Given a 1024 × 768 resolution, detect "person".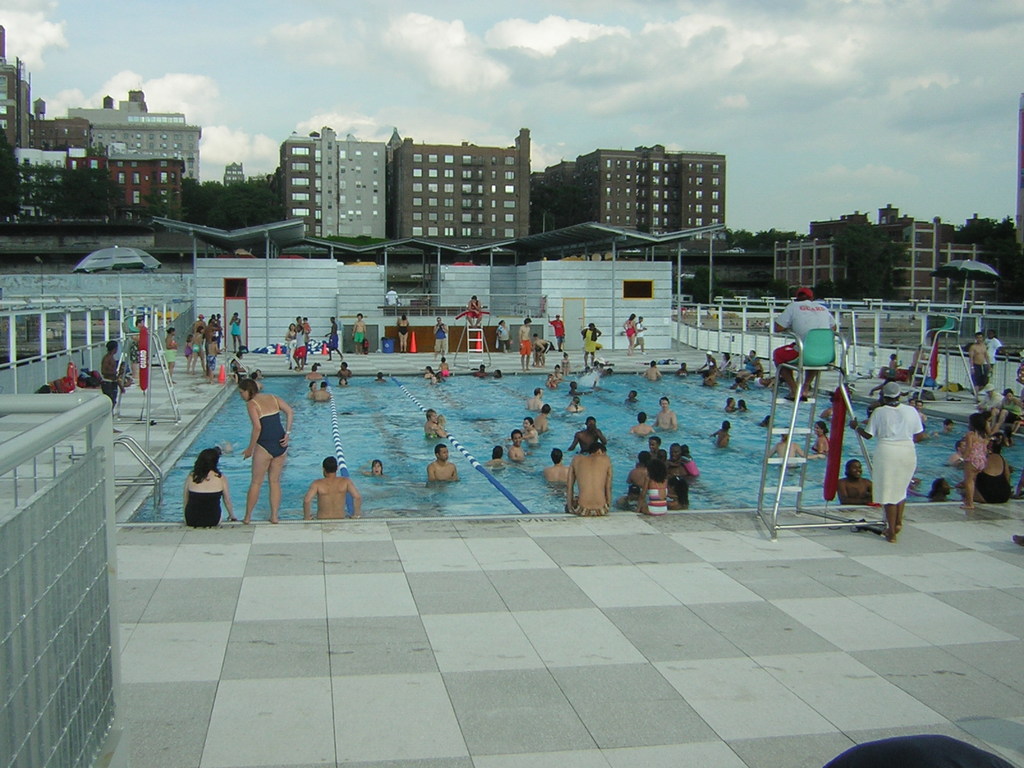
<bbox>987, 387, 1022, 432</bbox>.
